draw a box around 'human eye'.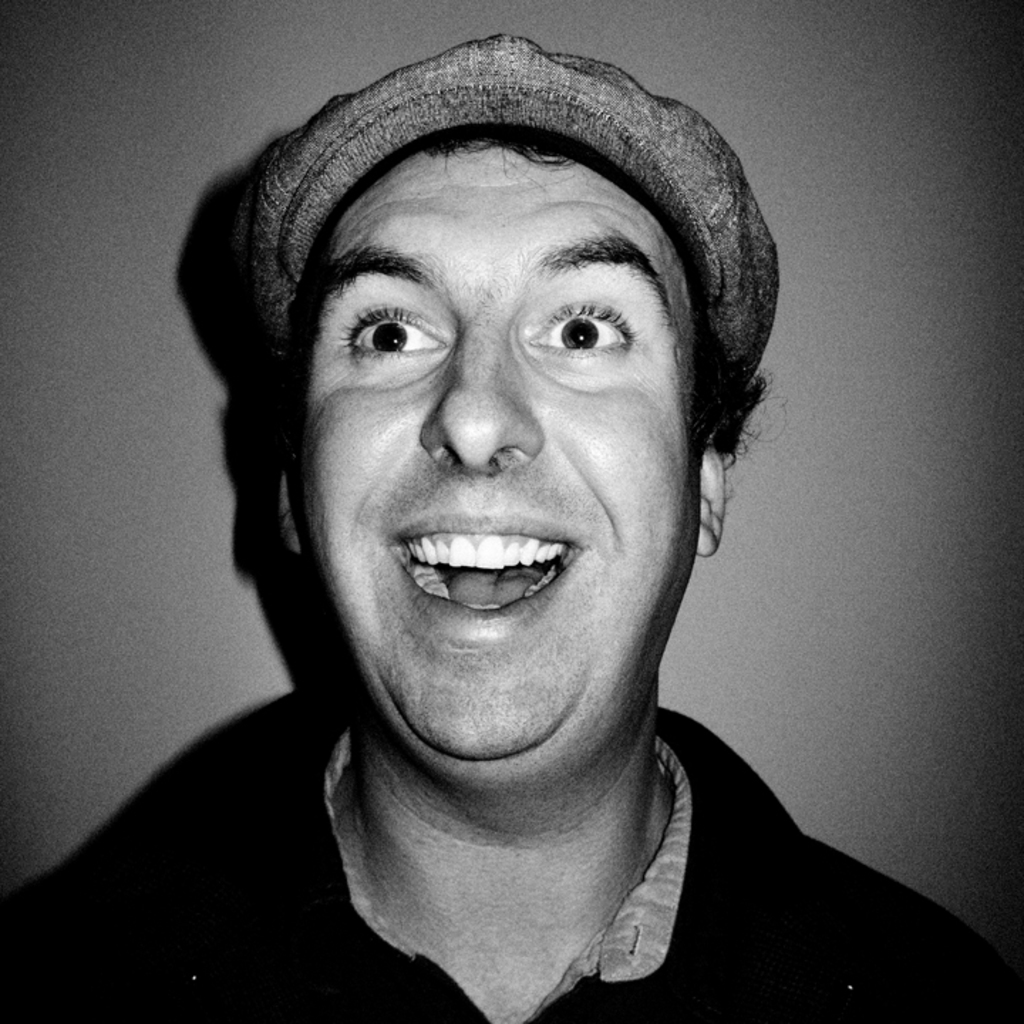
337, 299, 448, 361.
